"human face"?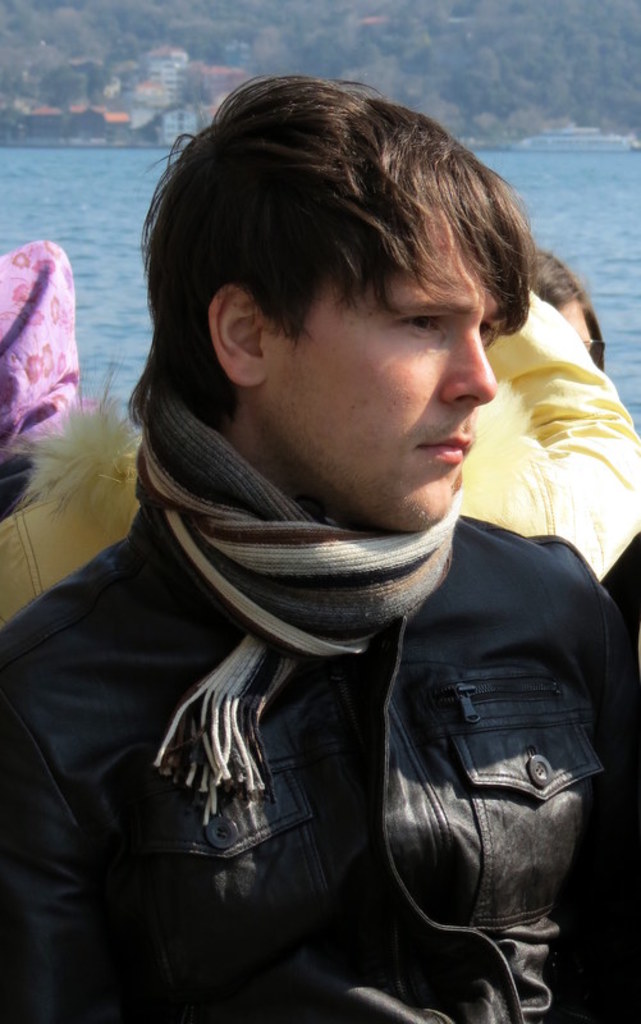
locate(258, 197, 503, 526)
